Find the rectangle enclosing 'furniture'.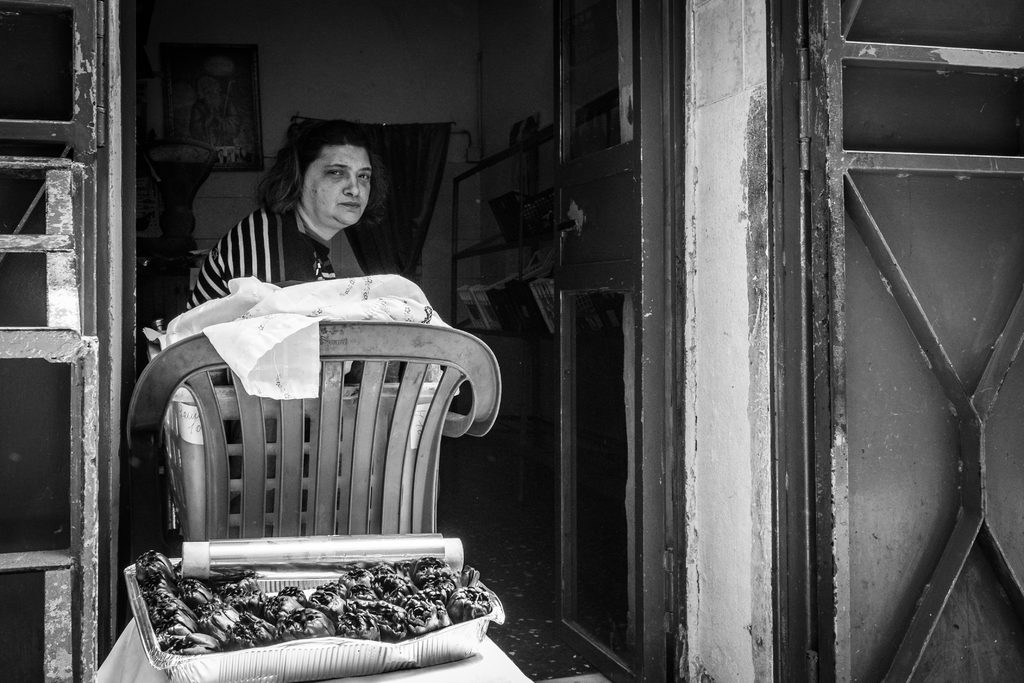
{"left": 127, "top": 318, "right": 501, "bottom": 542}.
